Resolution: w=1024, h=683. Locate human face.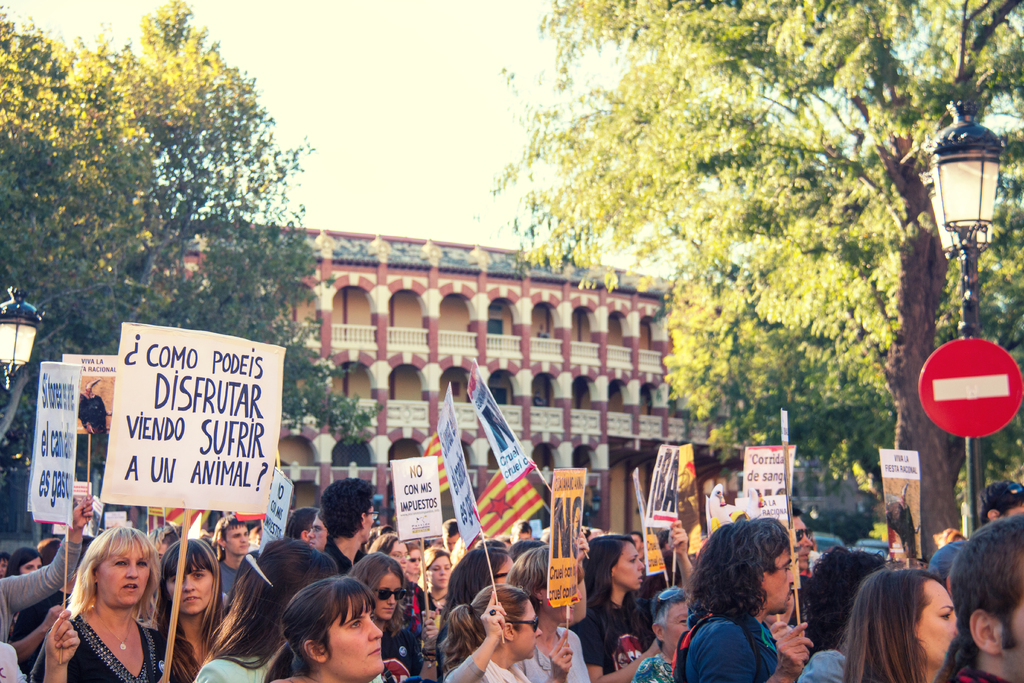
(left=783, top=514, right=815, bottom=567).
